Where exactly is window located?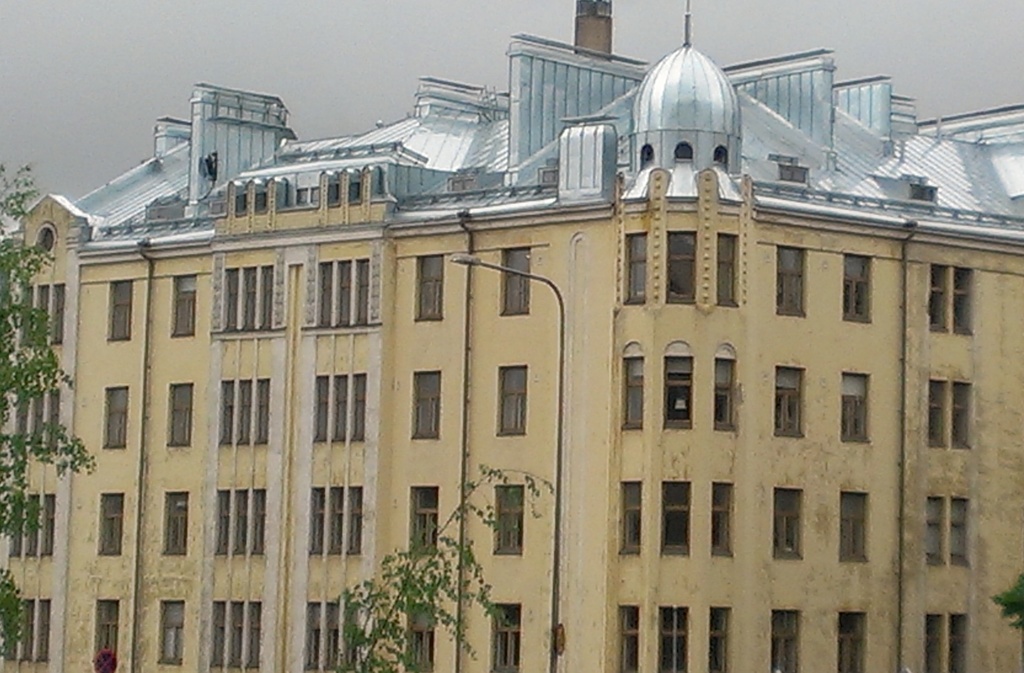
Its bounding box is bbox=(416, 258, 447, 321).
